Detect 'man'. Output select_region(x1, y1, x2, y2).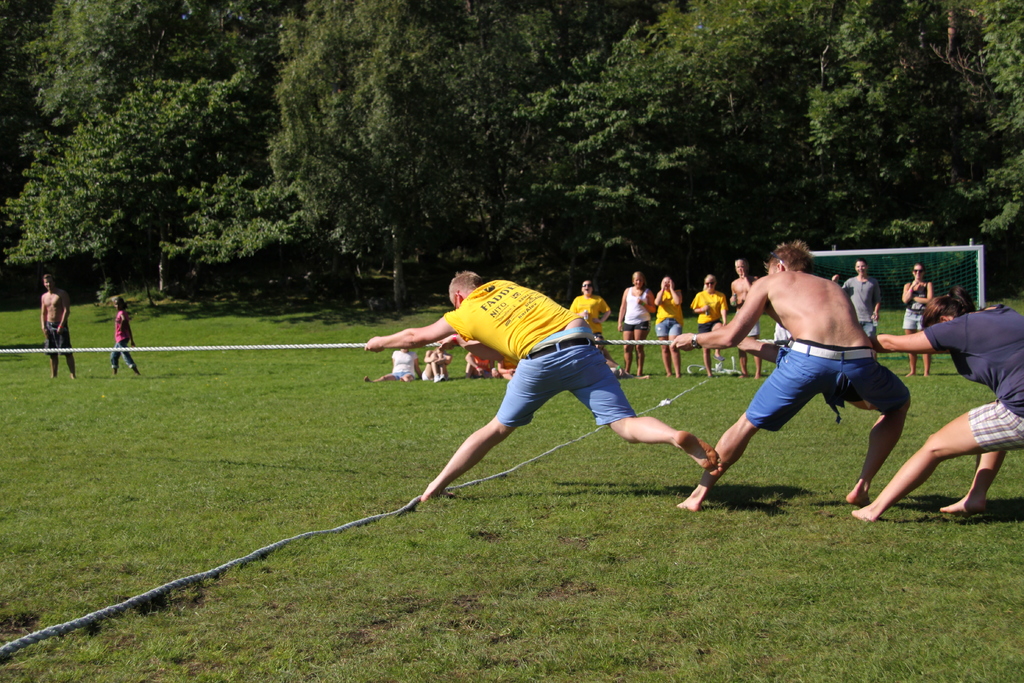
select_region(42, 274, 76, 378).
